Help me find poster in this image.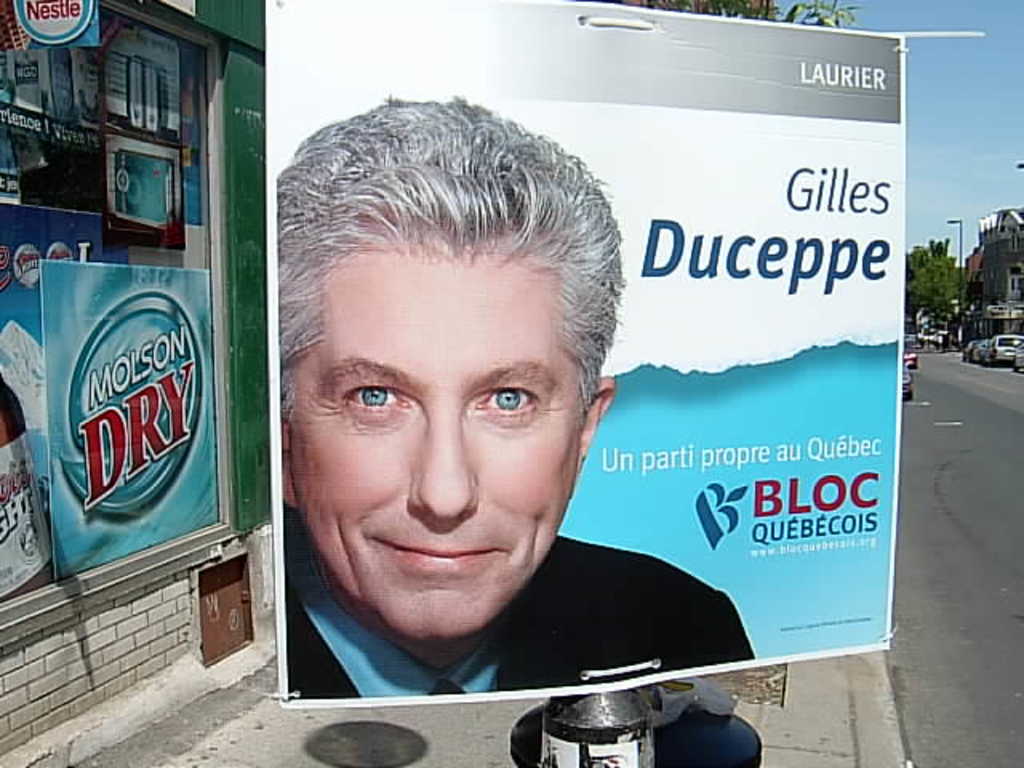
Found it: rect(0, 0, 218, 597).
